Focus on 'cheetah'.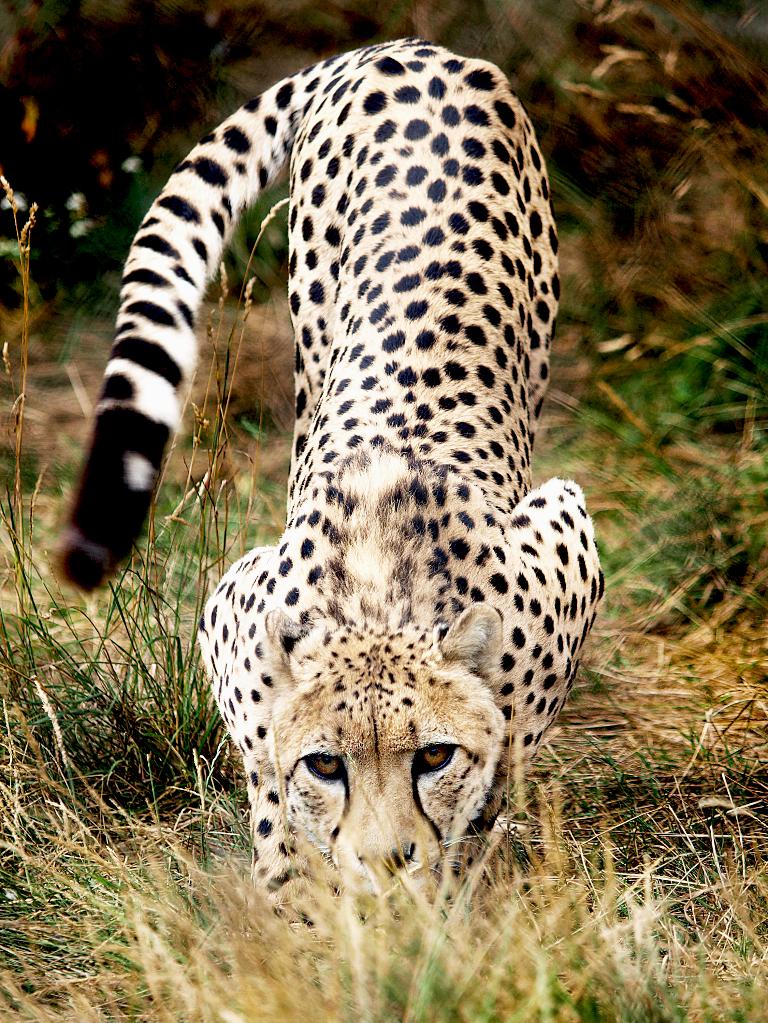
Focused at 51:39:606:932.
